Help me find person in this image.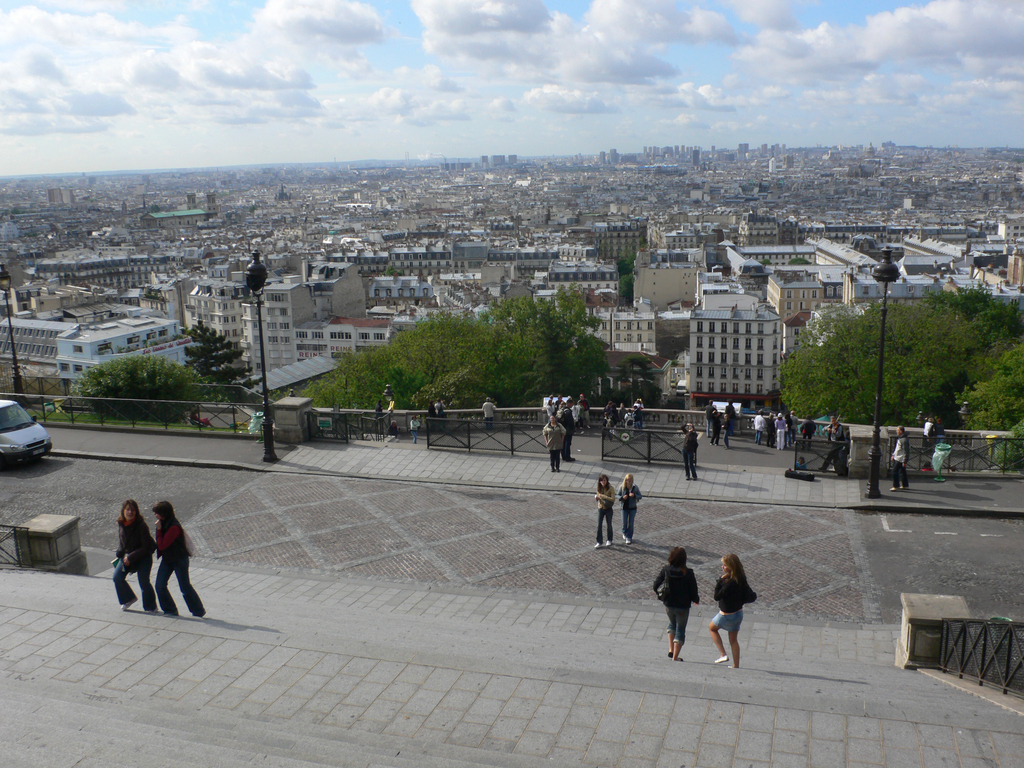
Found it: [707,552,751,665].
